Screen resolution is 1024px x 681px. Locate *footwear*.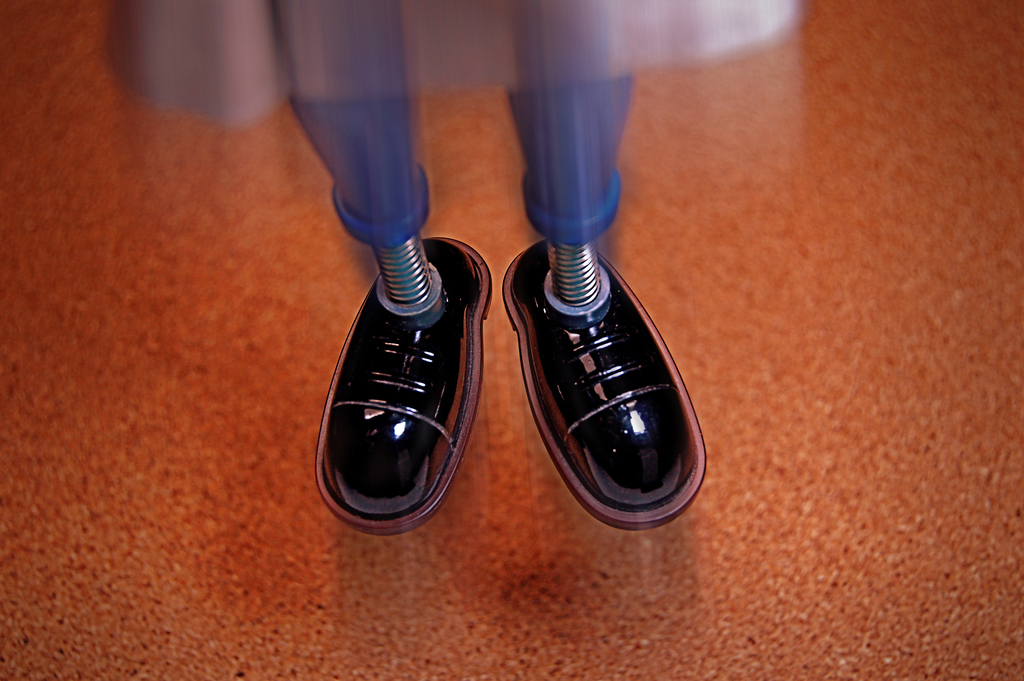
detection(319, 236, 490, 525).
